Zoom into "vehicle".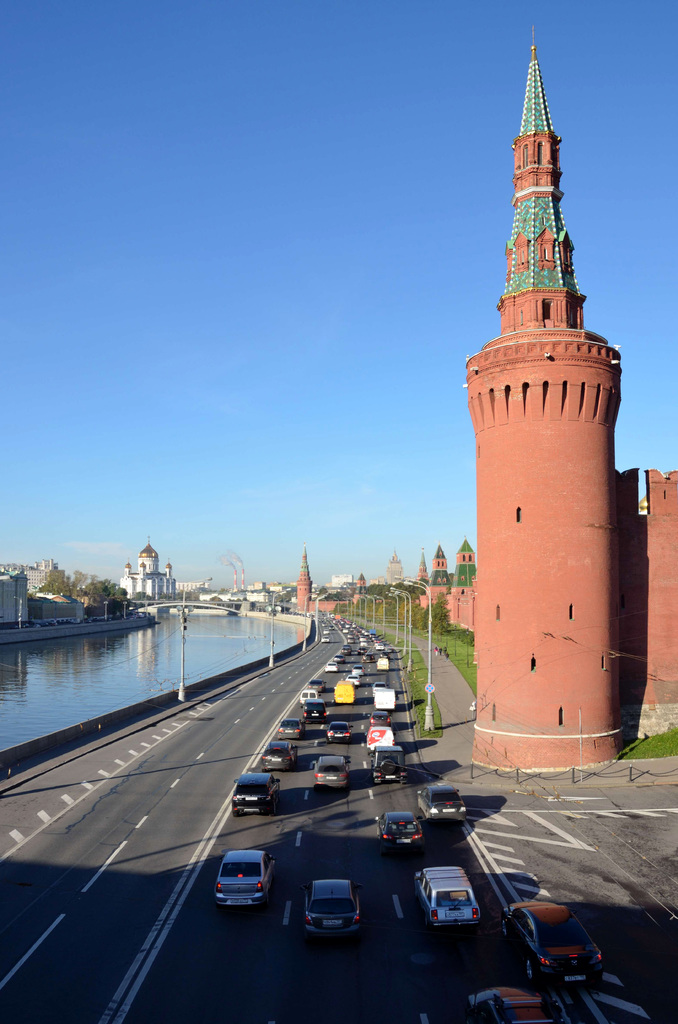
Zoom target: region(503, 895, 598, 988).
